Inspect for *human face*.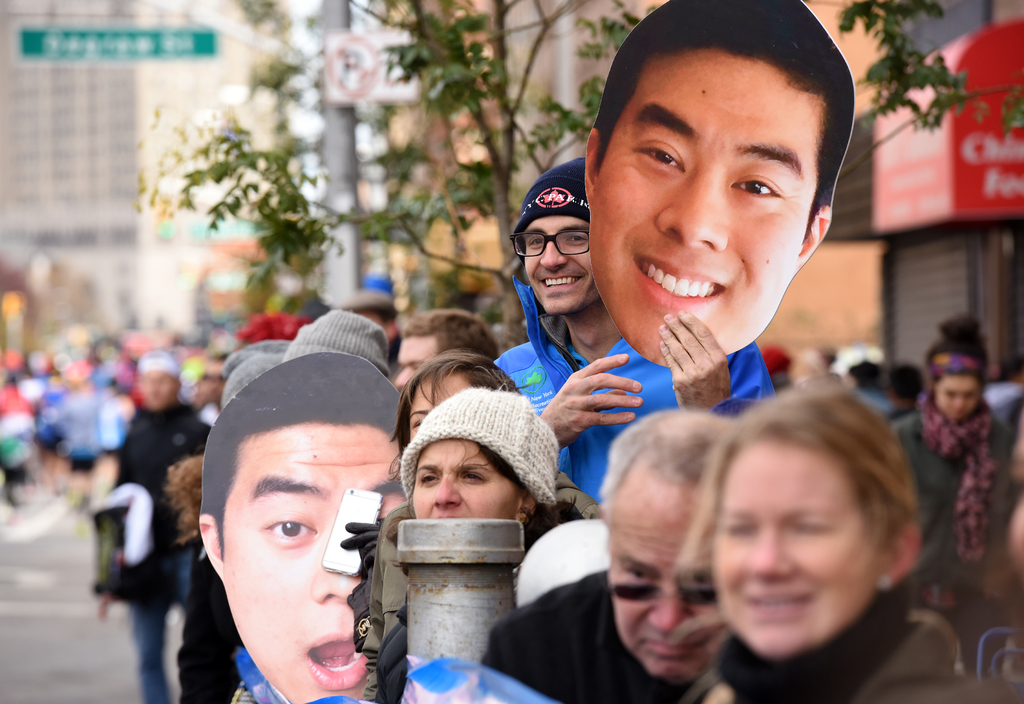
Inspection: x1=938, y1=381, x2=986, y2=424.
